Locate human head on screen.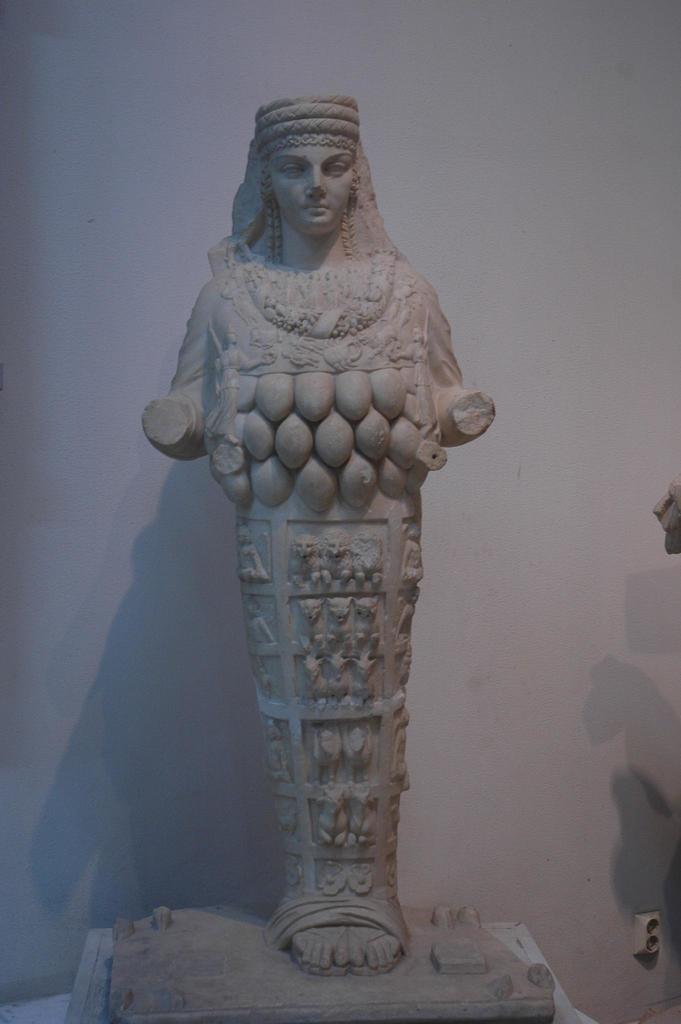
On screen at pyautogui.locateOnScreen(249, 105, 369, 234).
